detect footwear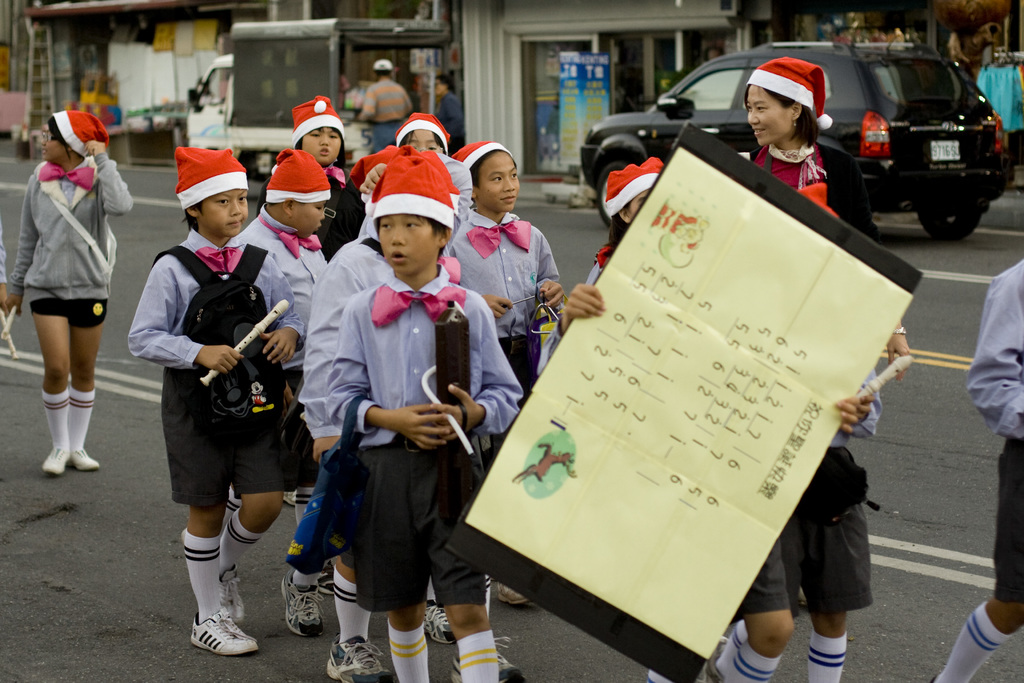
bbox(322, 634, 394, 682)
